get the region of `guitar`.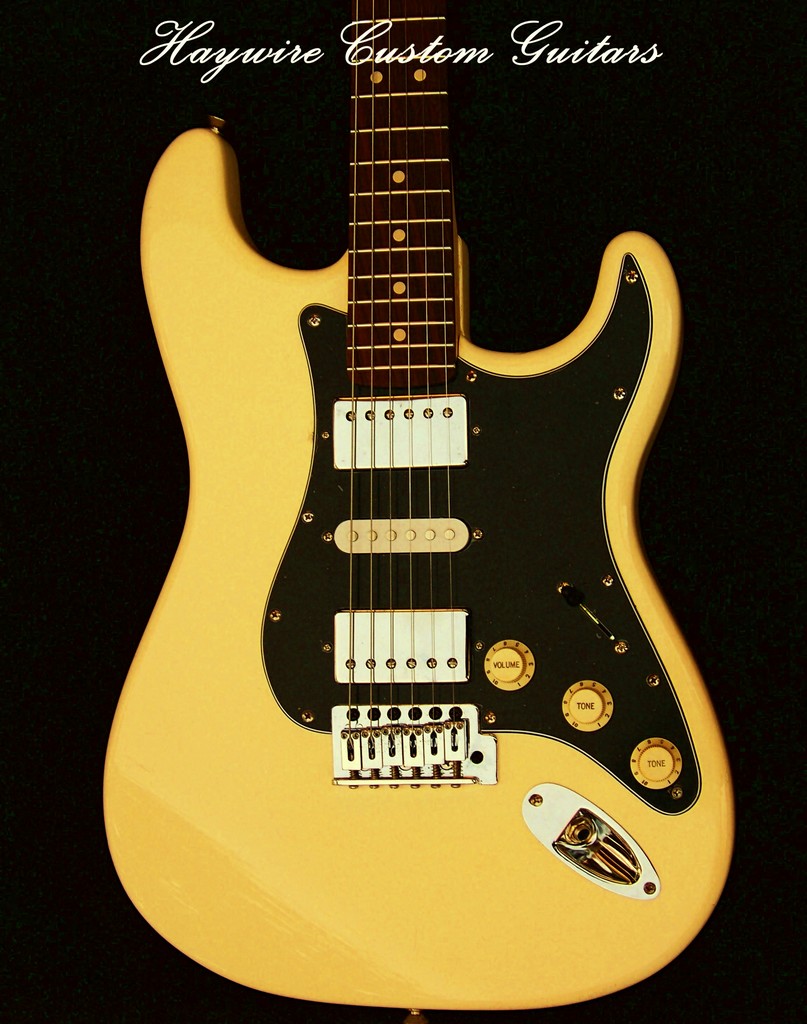
box(99, 6, 739, 1012).
